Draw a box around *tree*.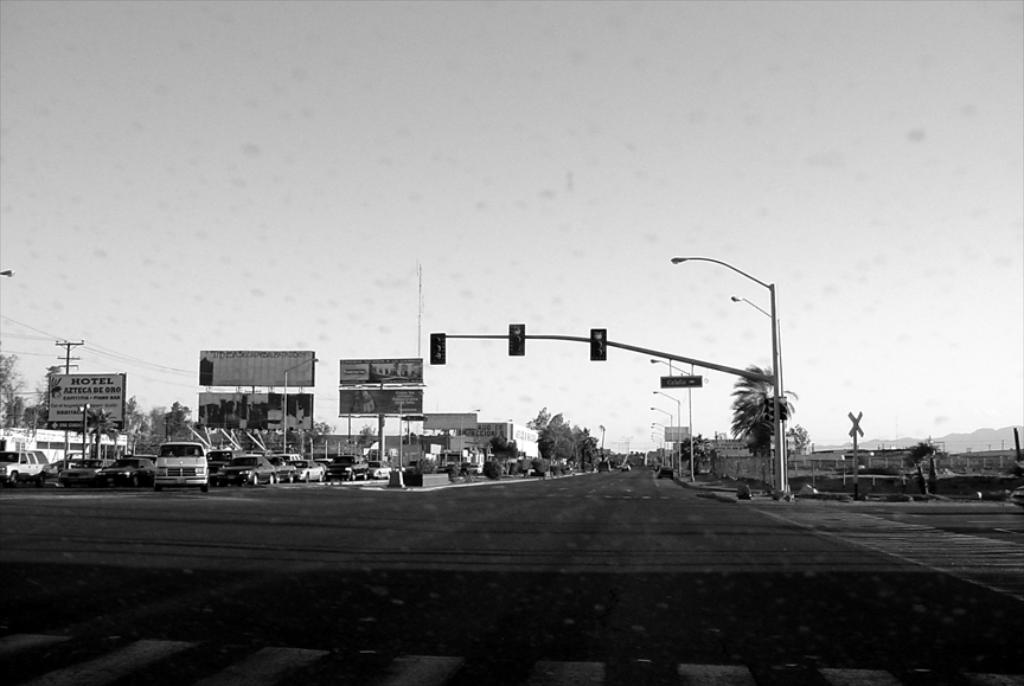
left=354, top=419, right=372, bottom=450.
